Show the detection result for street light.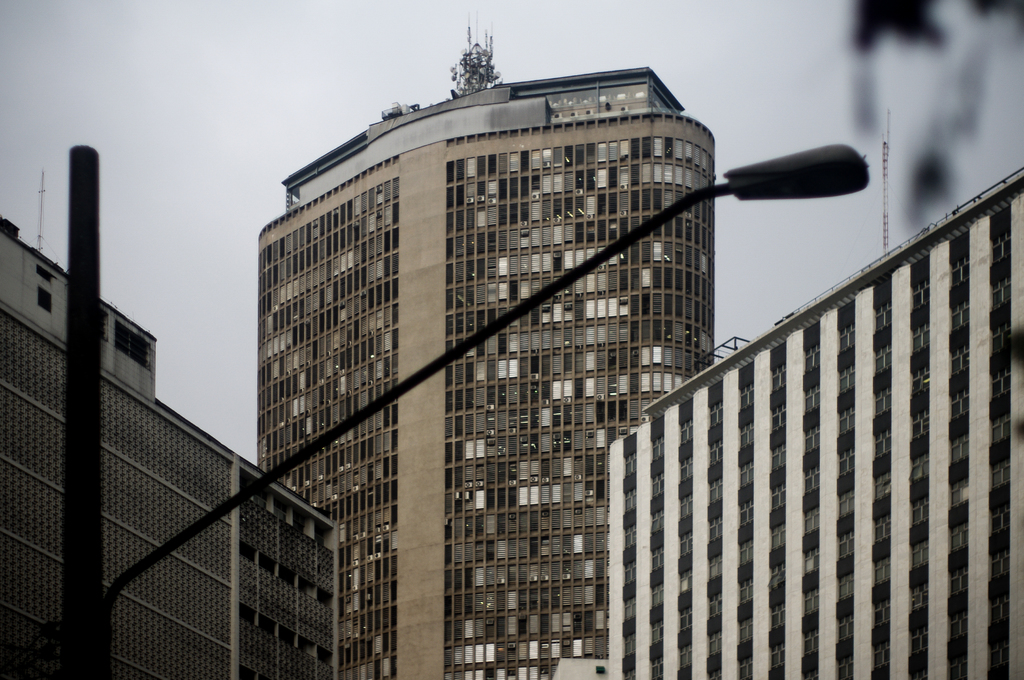
bbox(52, 138, 874, 679).
